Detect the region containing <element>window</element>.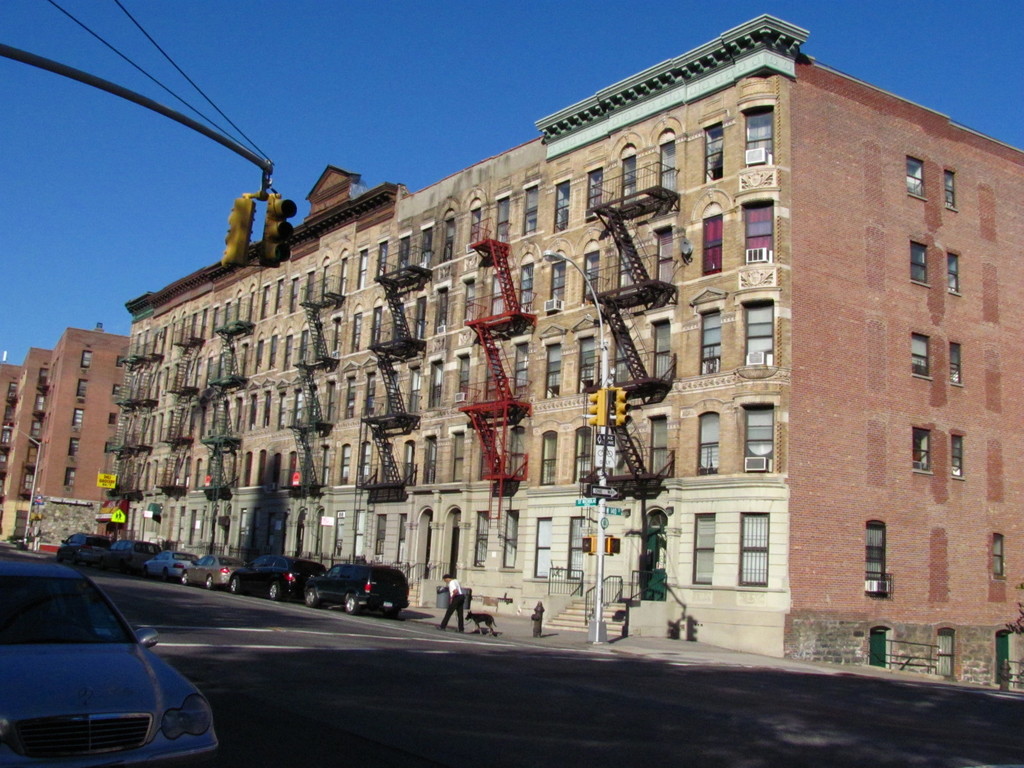
box=[903, 156, 924, 200].
